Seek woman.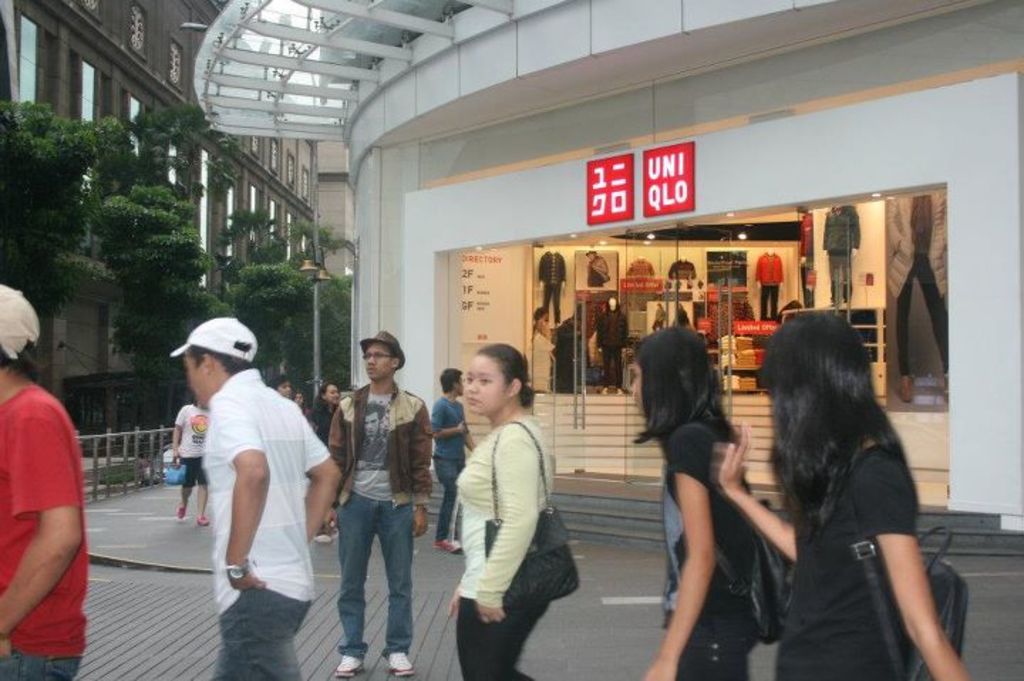
bbox=(741, 323, 957, 680).
